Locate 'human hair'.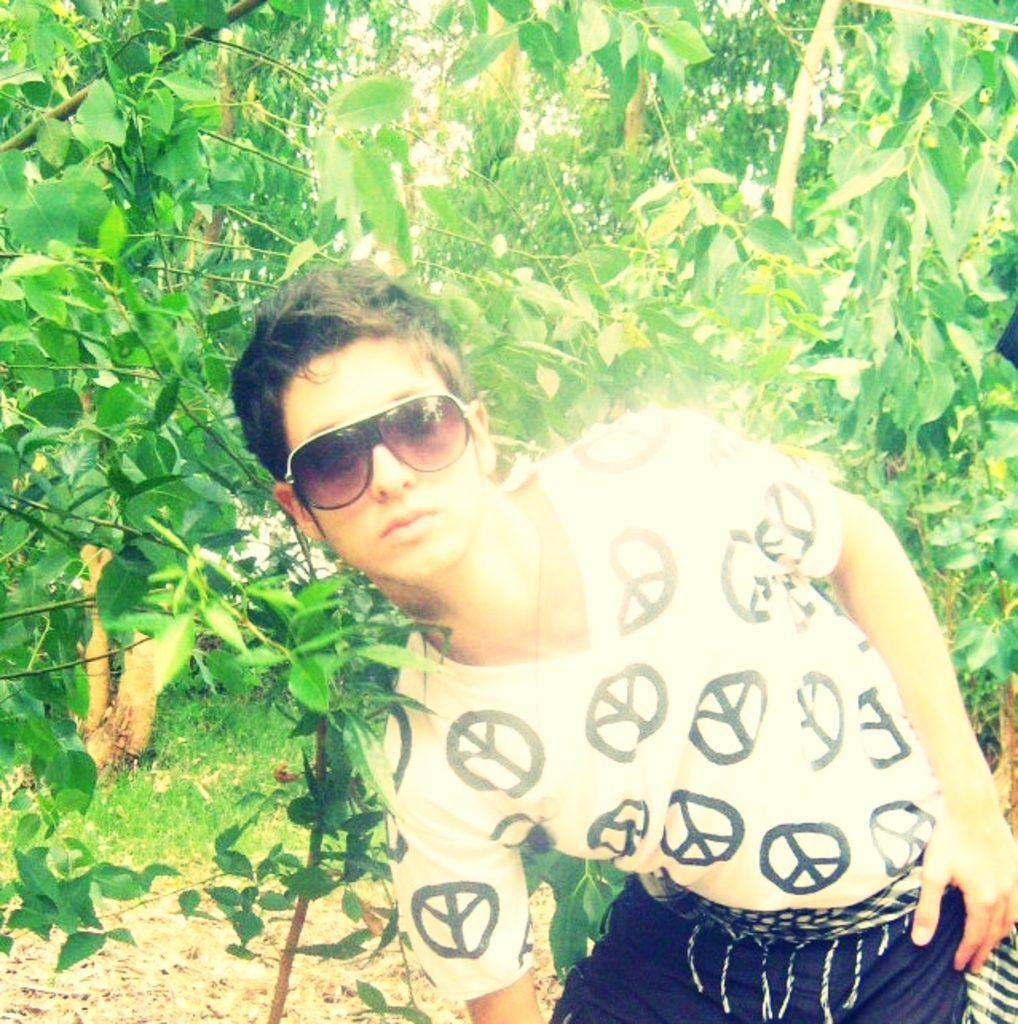
Bounding box: 241, 266, 483, 530.
